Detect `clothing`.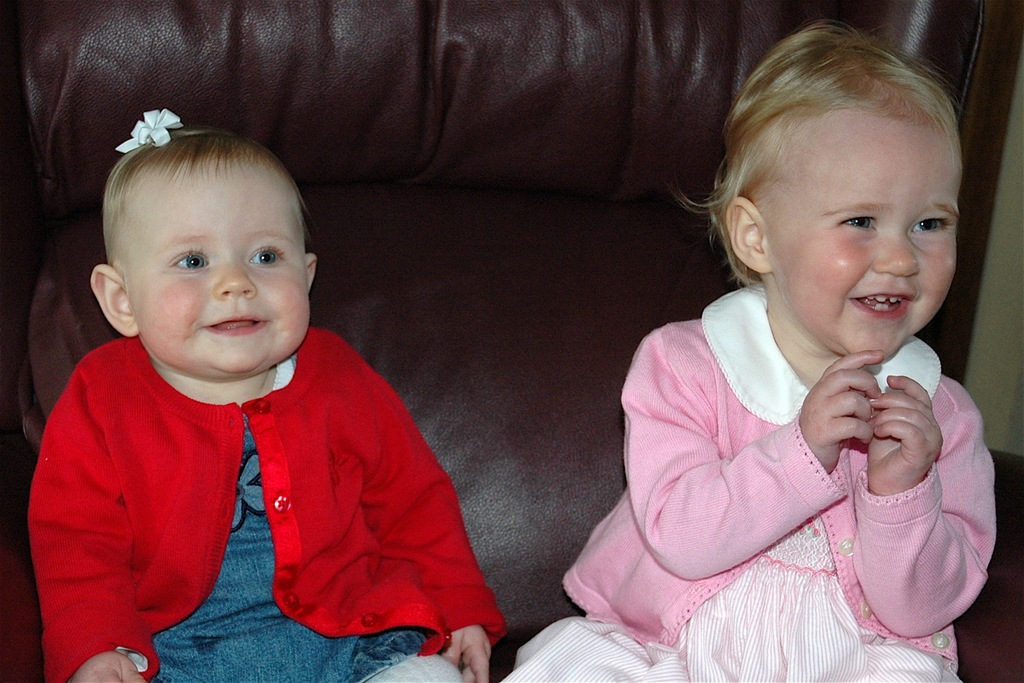
Detected at (x1=28, y1=324, x2=508, y2=682).
